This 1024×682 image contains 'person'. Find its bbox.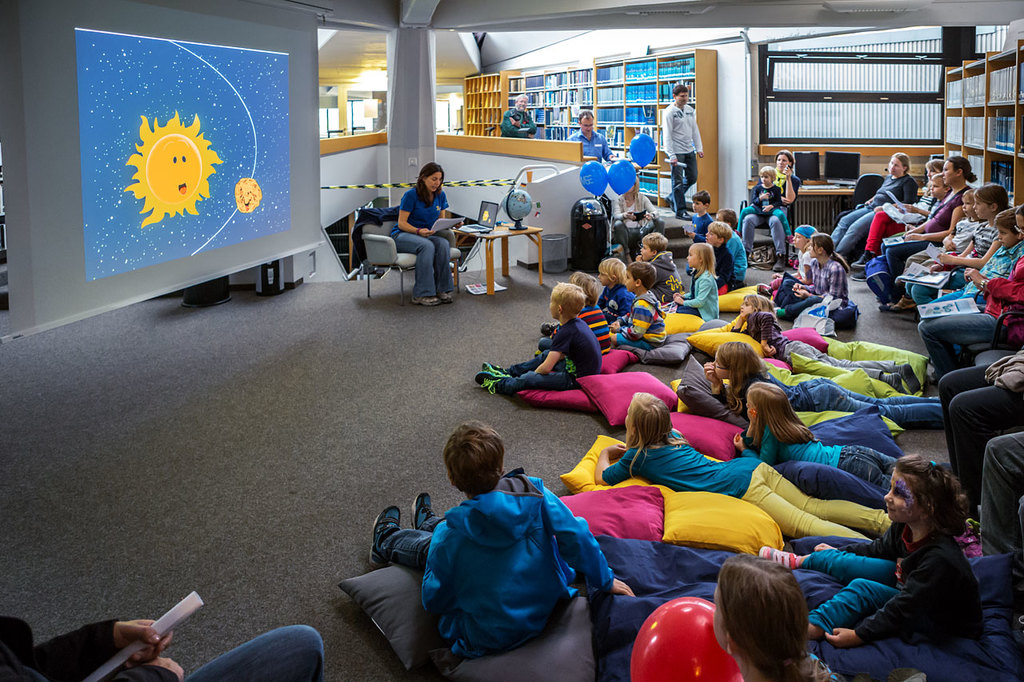
(left=375, top=159, right=458, bottom=299).
